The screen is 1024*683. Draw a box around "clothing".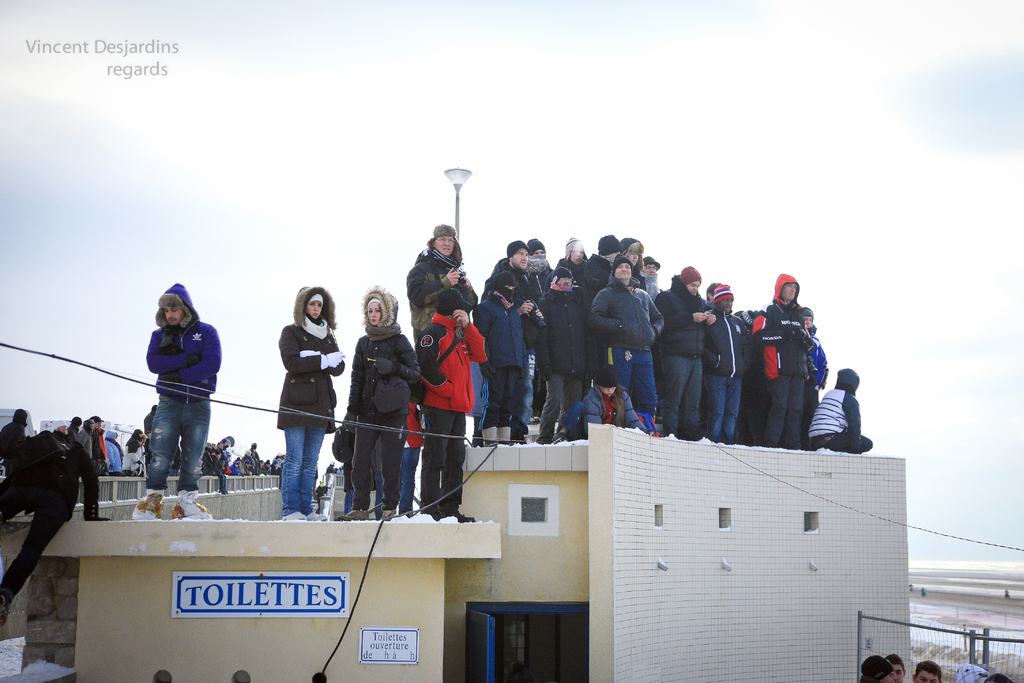
406/395/423/489.
